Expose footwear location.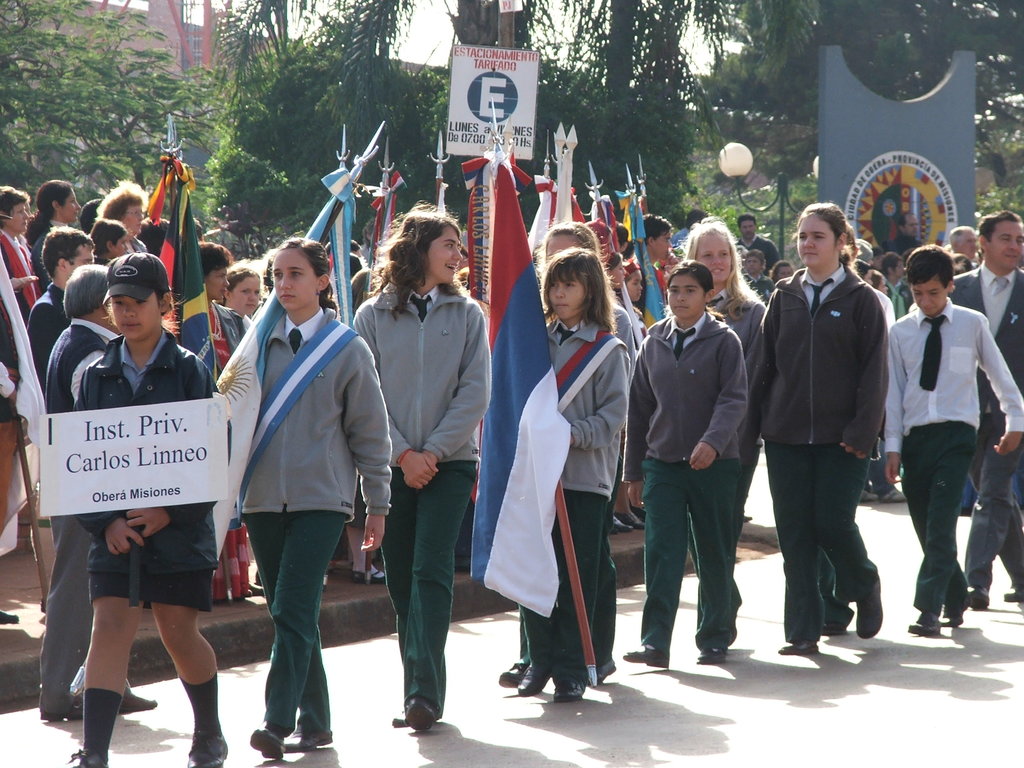
Exposed at bbox(282, 719, 335, 750).
